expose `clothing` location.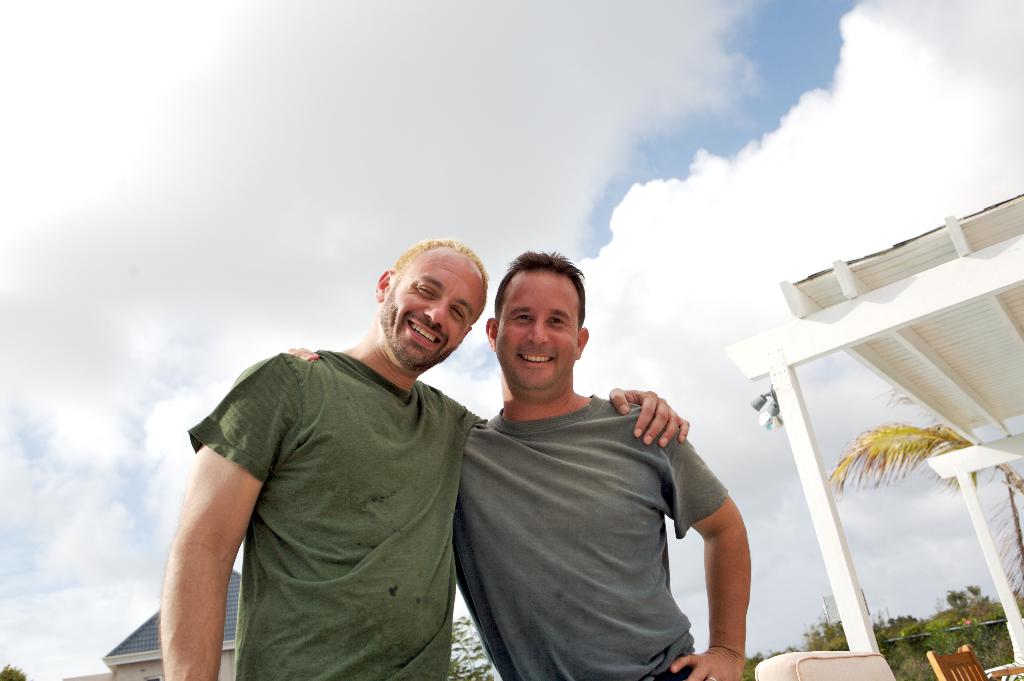
Exposed at 188 346 484 680.
